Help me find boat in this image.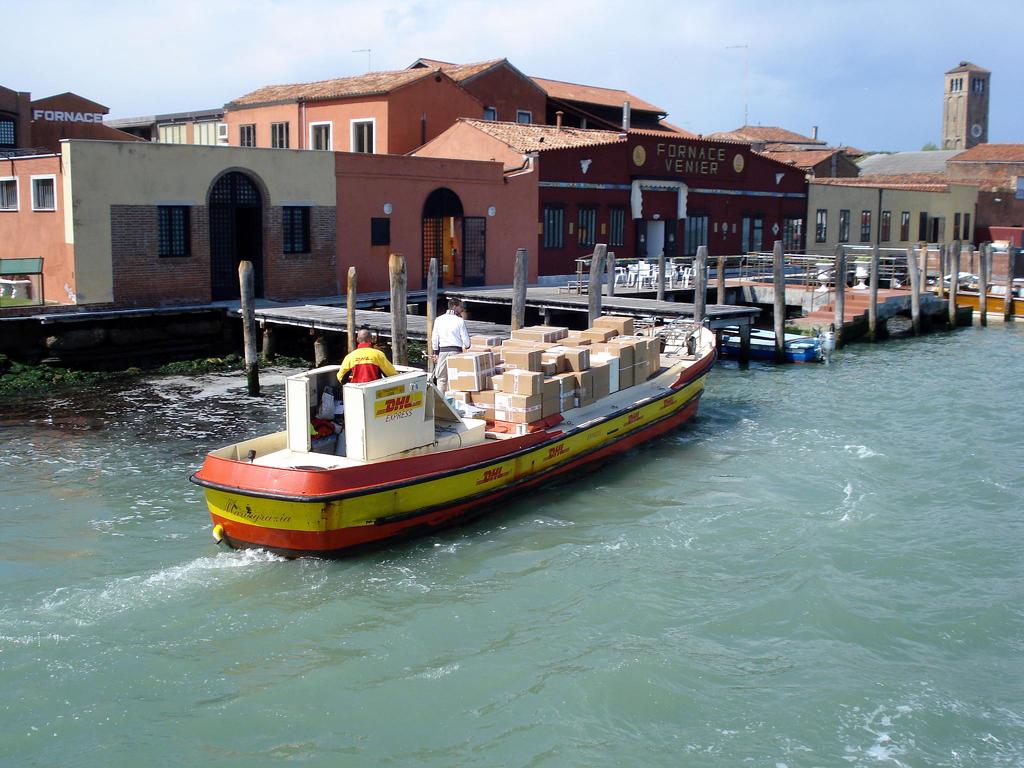
Found it: box(175, 261, 725, 564).
